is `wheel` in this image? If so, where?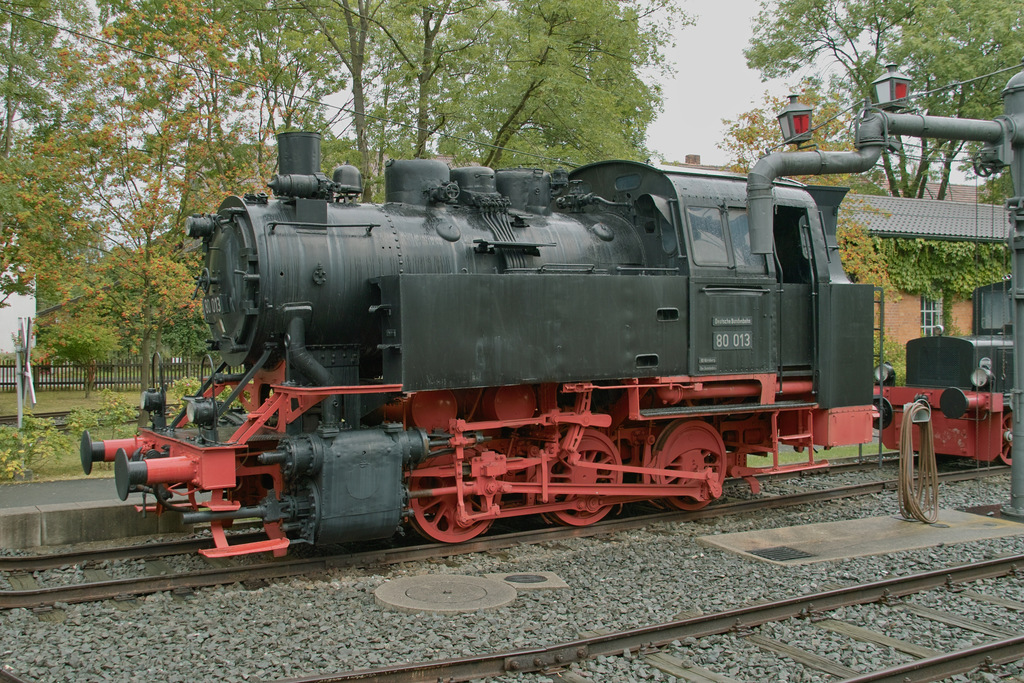
Yes, at <bbox>413, 431, 499, 547</bbox>.
